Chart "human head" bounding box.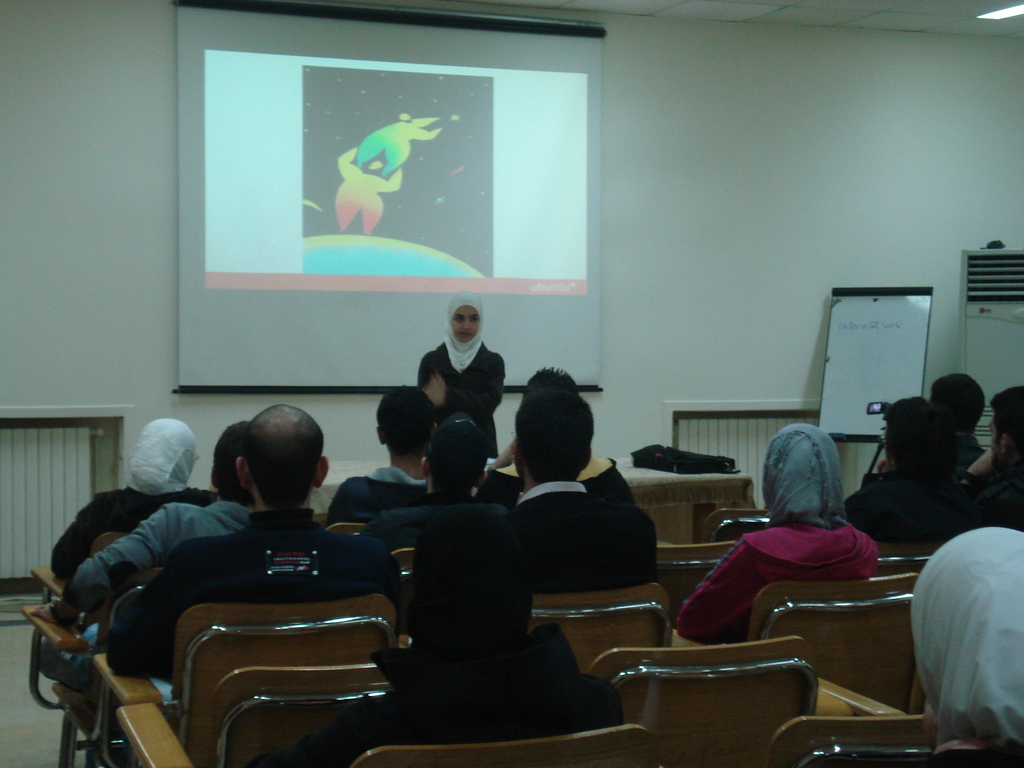
Charted: x1=419, y1=409, x2=488, y2=492.
